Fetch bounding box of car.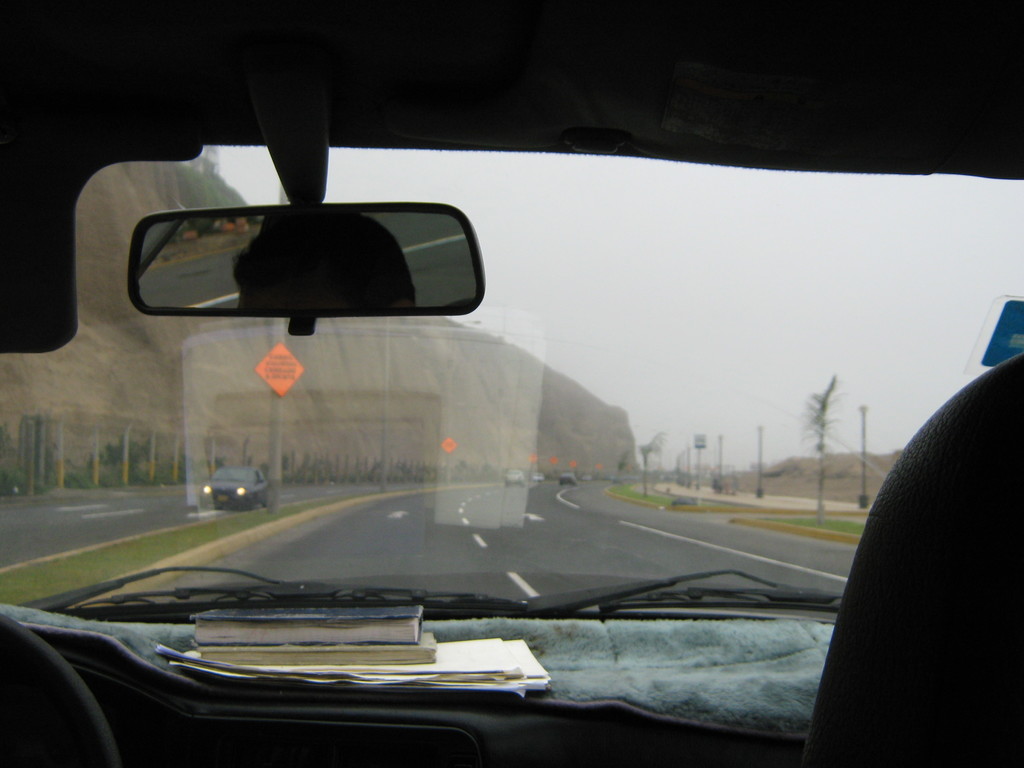
Bbox: [507,470,524,483].
